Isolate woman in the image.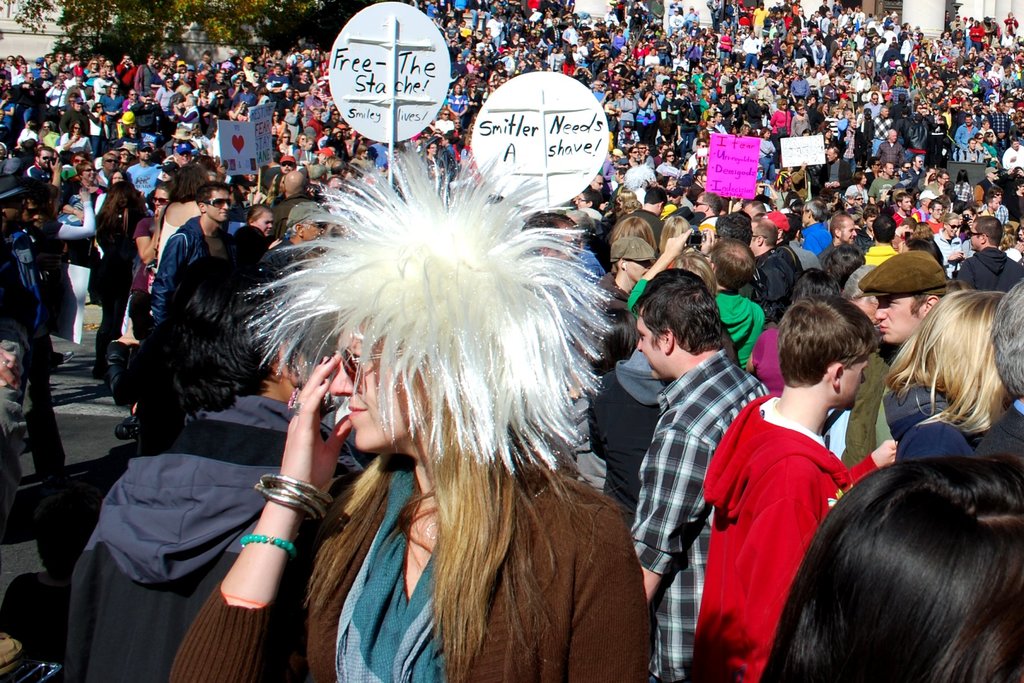
Isolated region: detection(304, 83, 324, 122).
